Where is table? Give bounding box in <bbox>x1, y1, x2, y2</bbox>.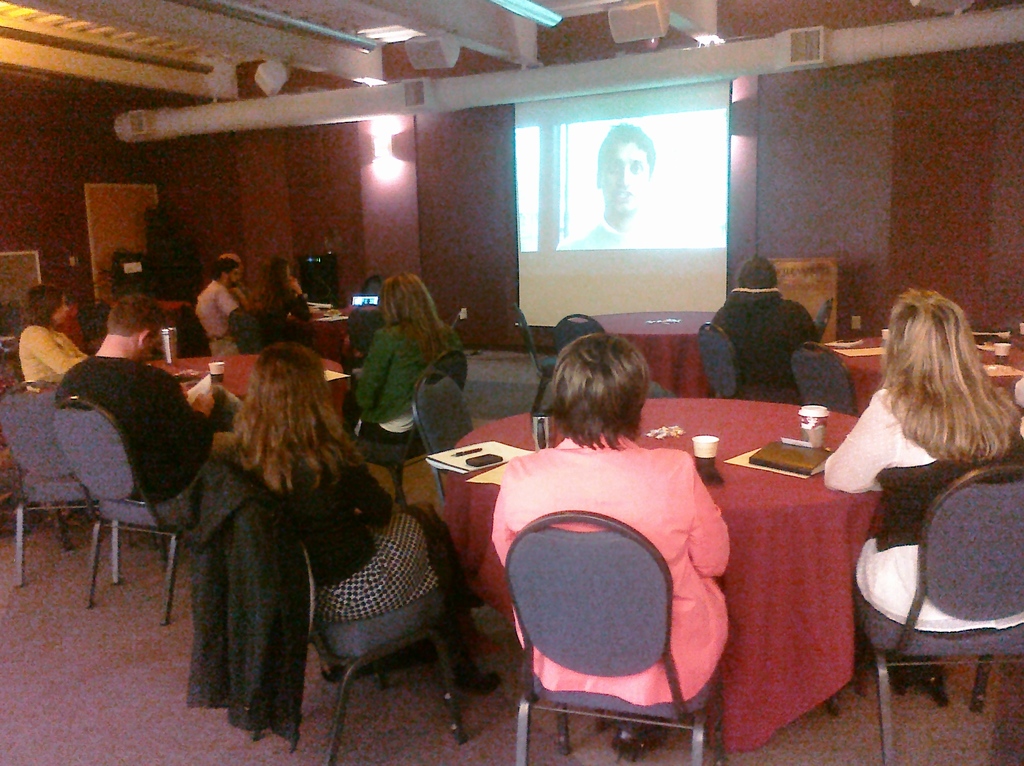
<bbox>571, 309, 716, 400</bbox>.
